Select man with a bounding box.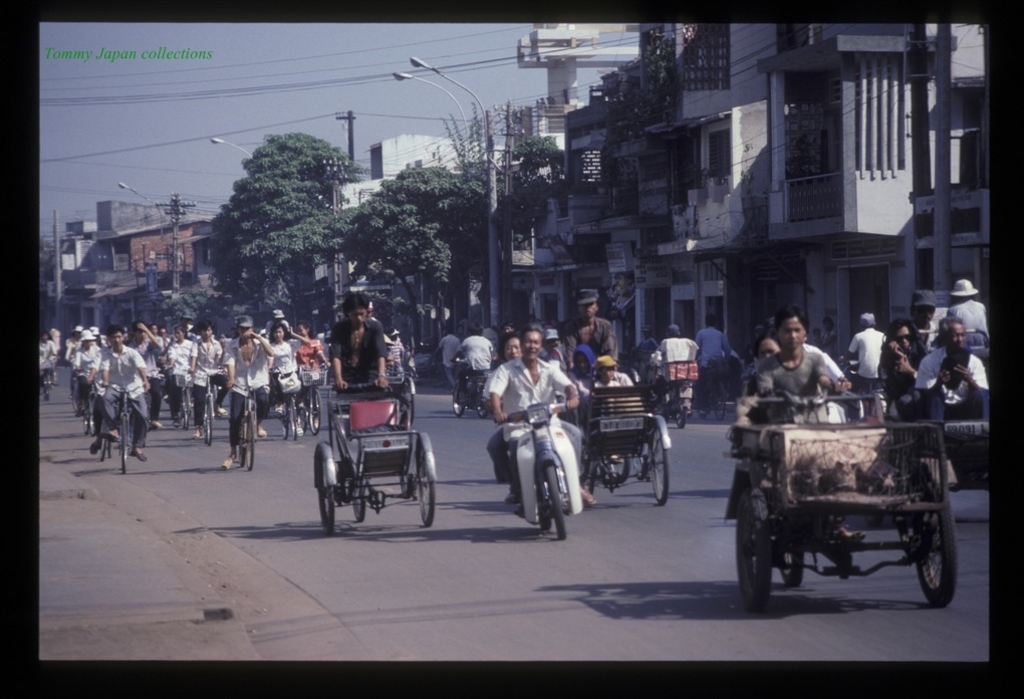
l=227, t=313, r=274, b=469.
